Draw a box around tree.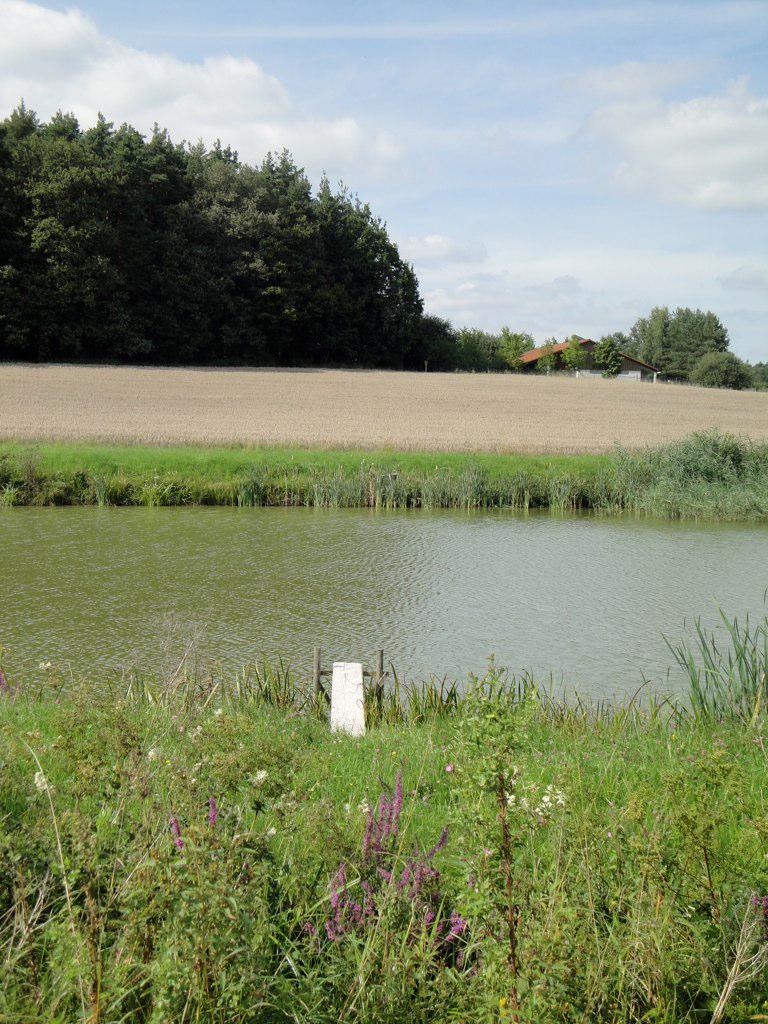
(x1=162, y1=122, x2=299, y2=388).
